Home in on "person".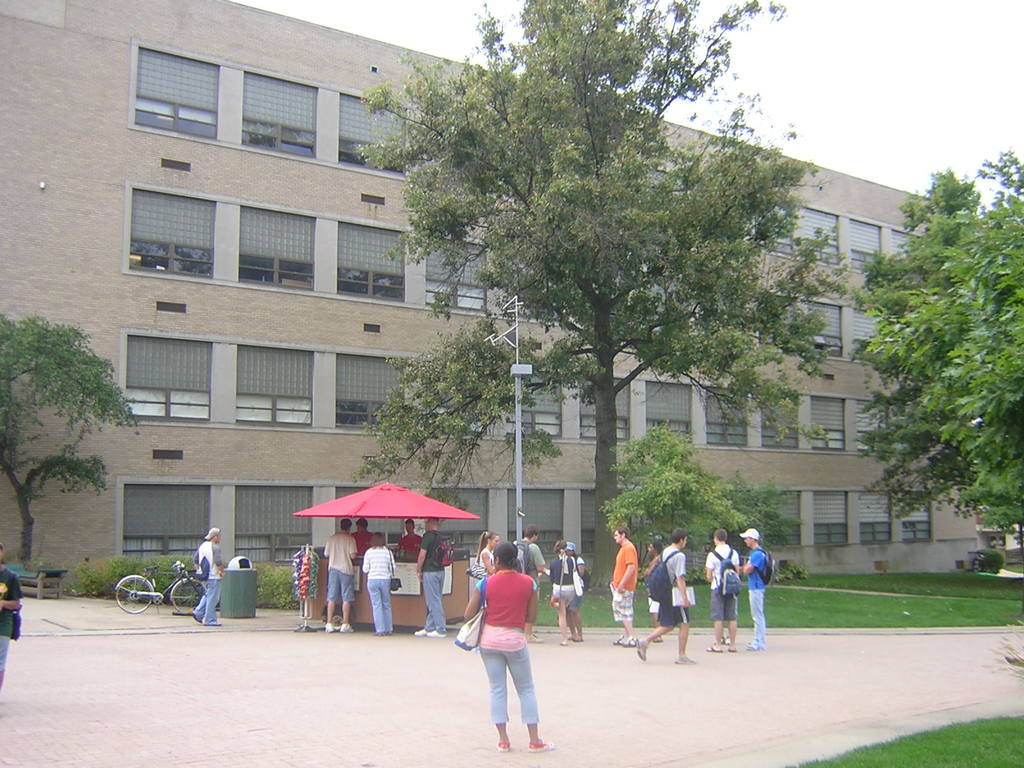
Homed in at BBox(564, 545, 586, 641).
